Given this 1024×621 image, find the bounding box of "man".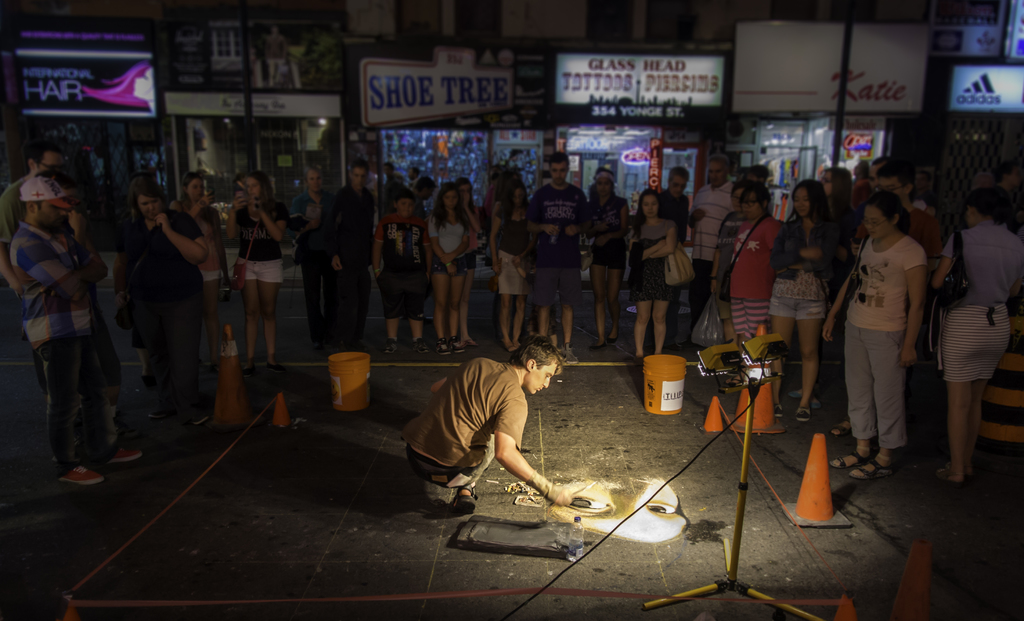
[688,157,742,348].
